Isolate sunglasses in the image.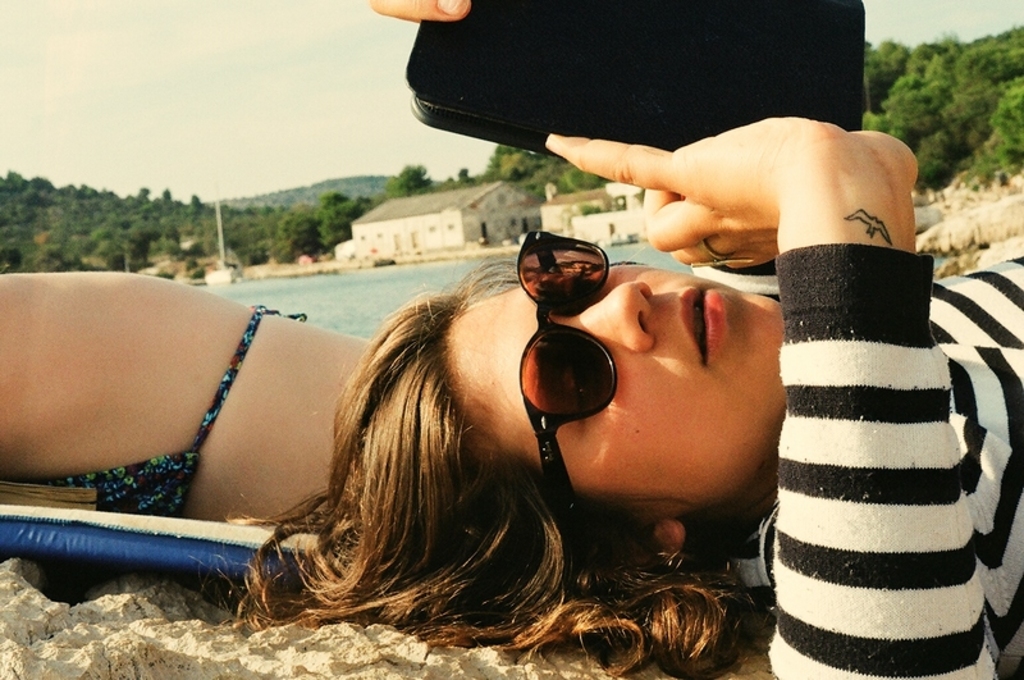
Isolated region: select_region(515, 229, 618, 525).
